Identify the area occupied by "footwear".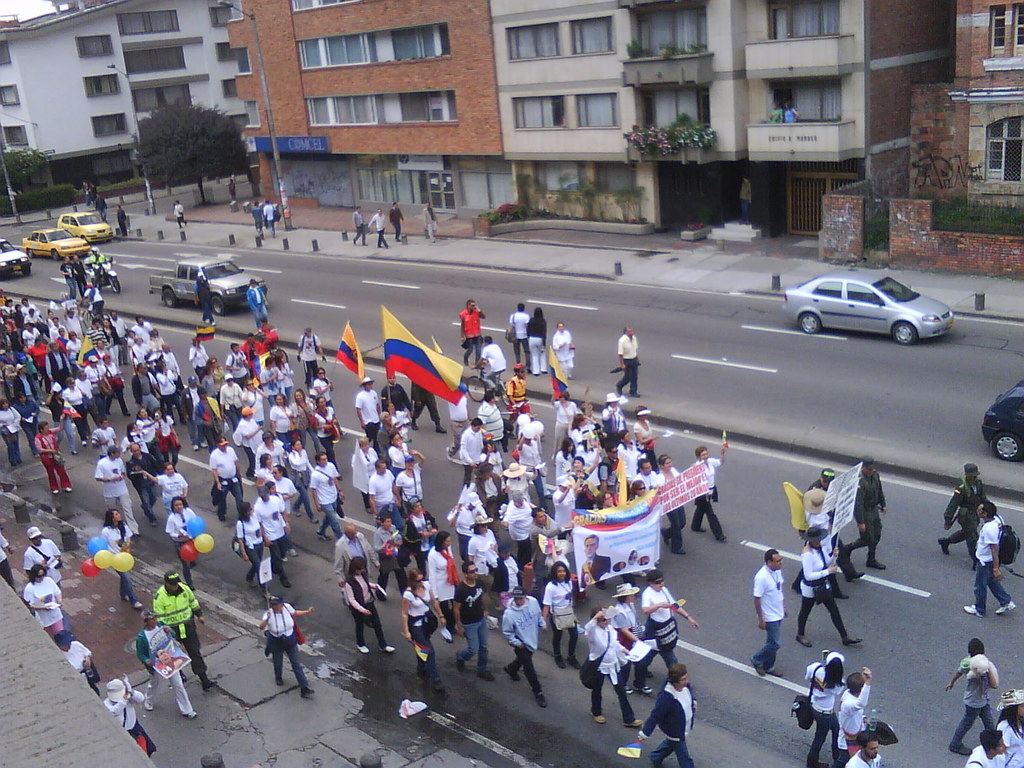
Area: (950,742,968,755).
